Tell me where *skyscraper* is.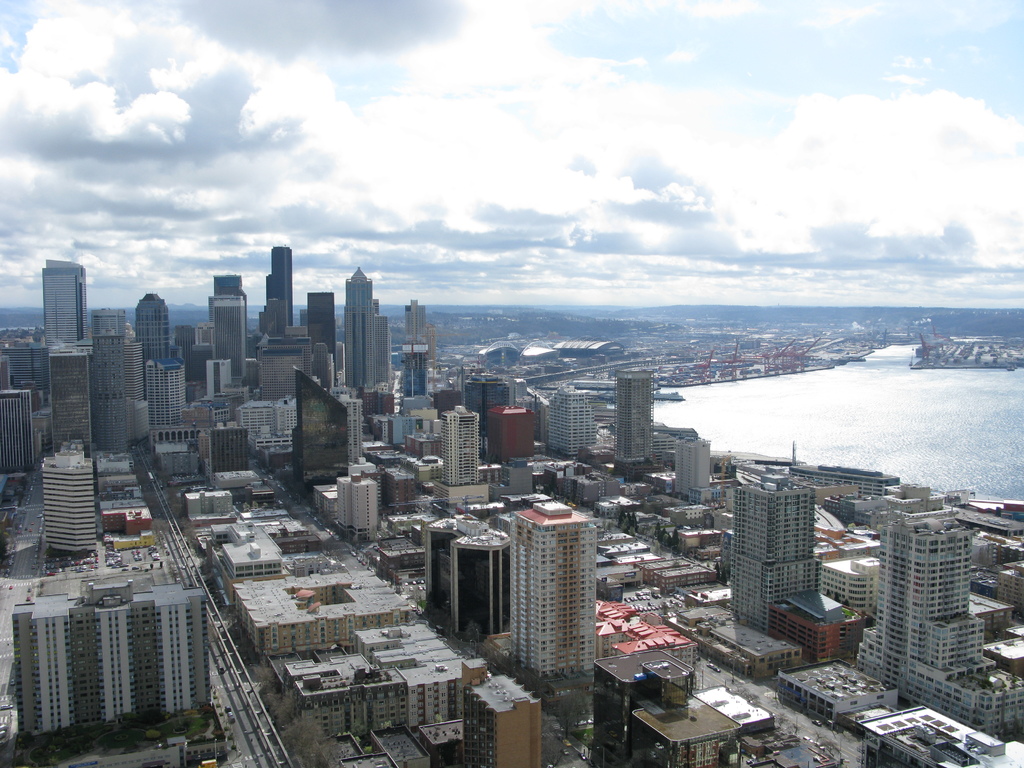
*skyscraper* is at 0:388:29:479.
